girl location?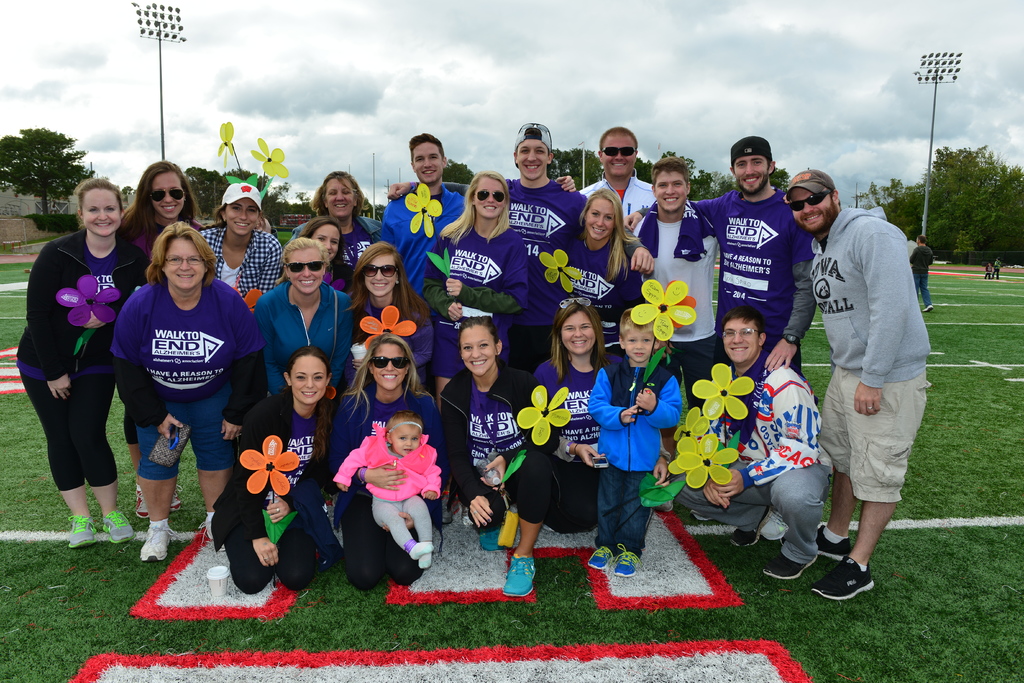
[x1=122, y1=160, x2=209, y2=519]
